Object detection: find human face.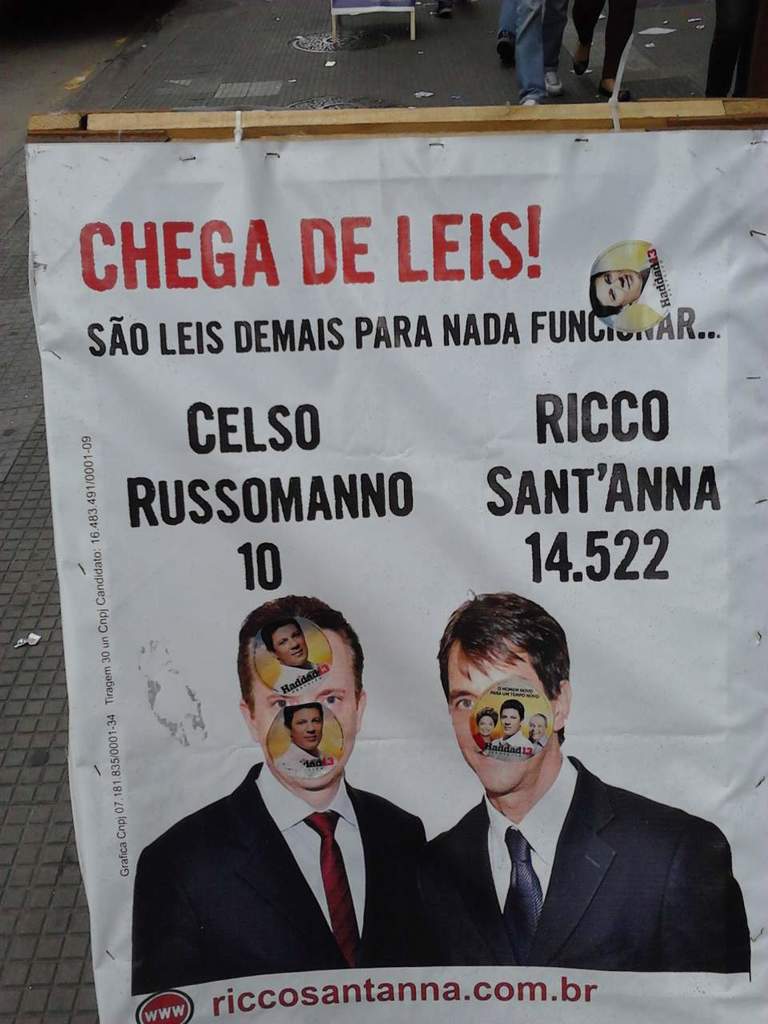
locate(246, 630, 360, 783).
